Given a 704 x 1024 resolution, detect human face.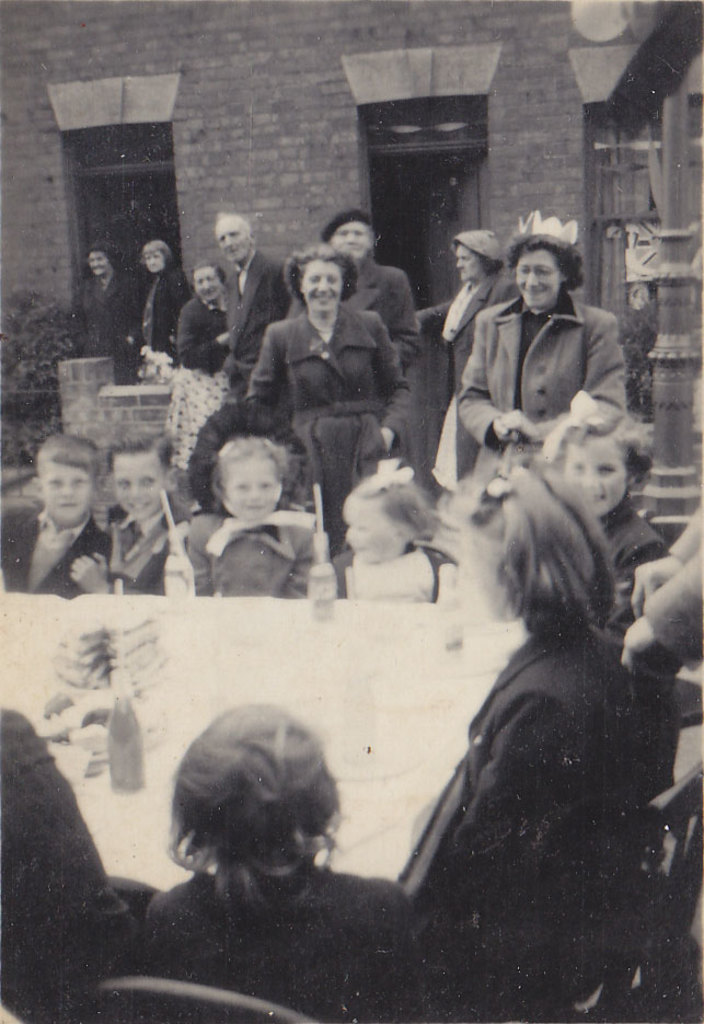
crop(519, 250, 559, 311).
